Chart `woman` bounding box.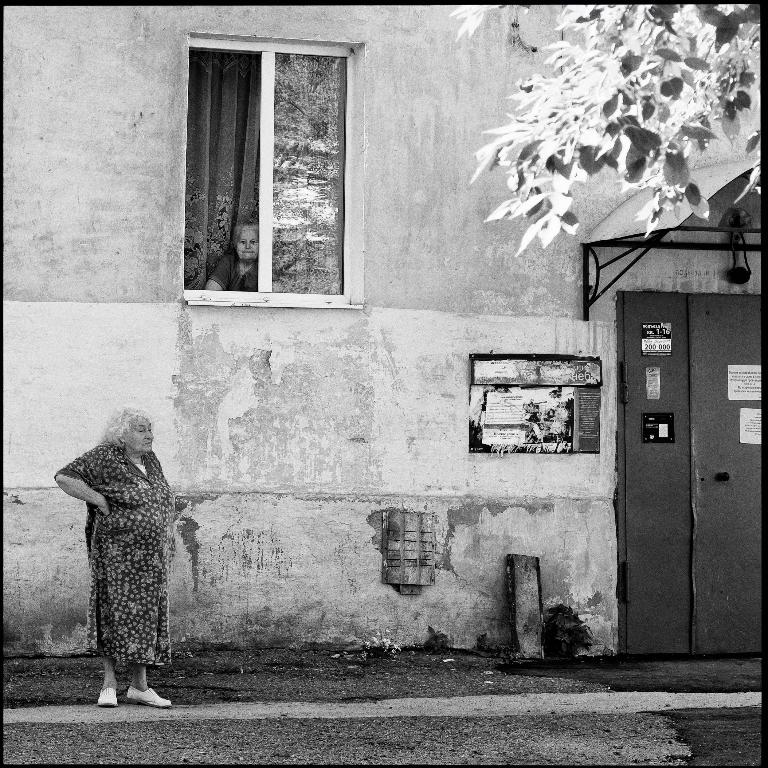
Charted: x1=50 y1=386 x2=195 y2=715.
